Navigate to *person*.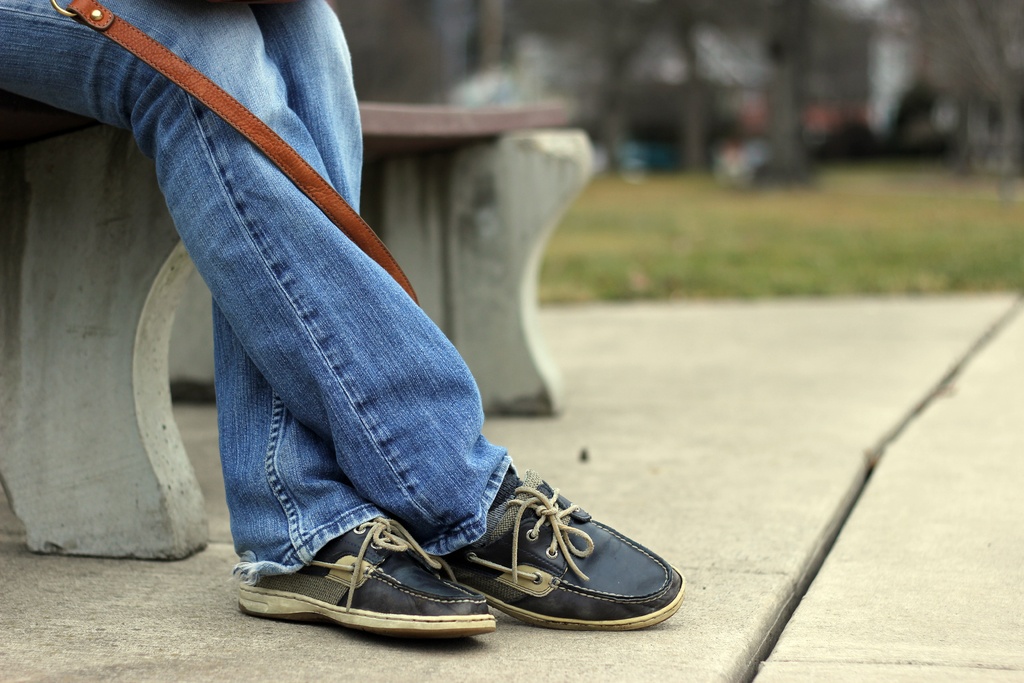
Navigation target: 0,0,689,647.
